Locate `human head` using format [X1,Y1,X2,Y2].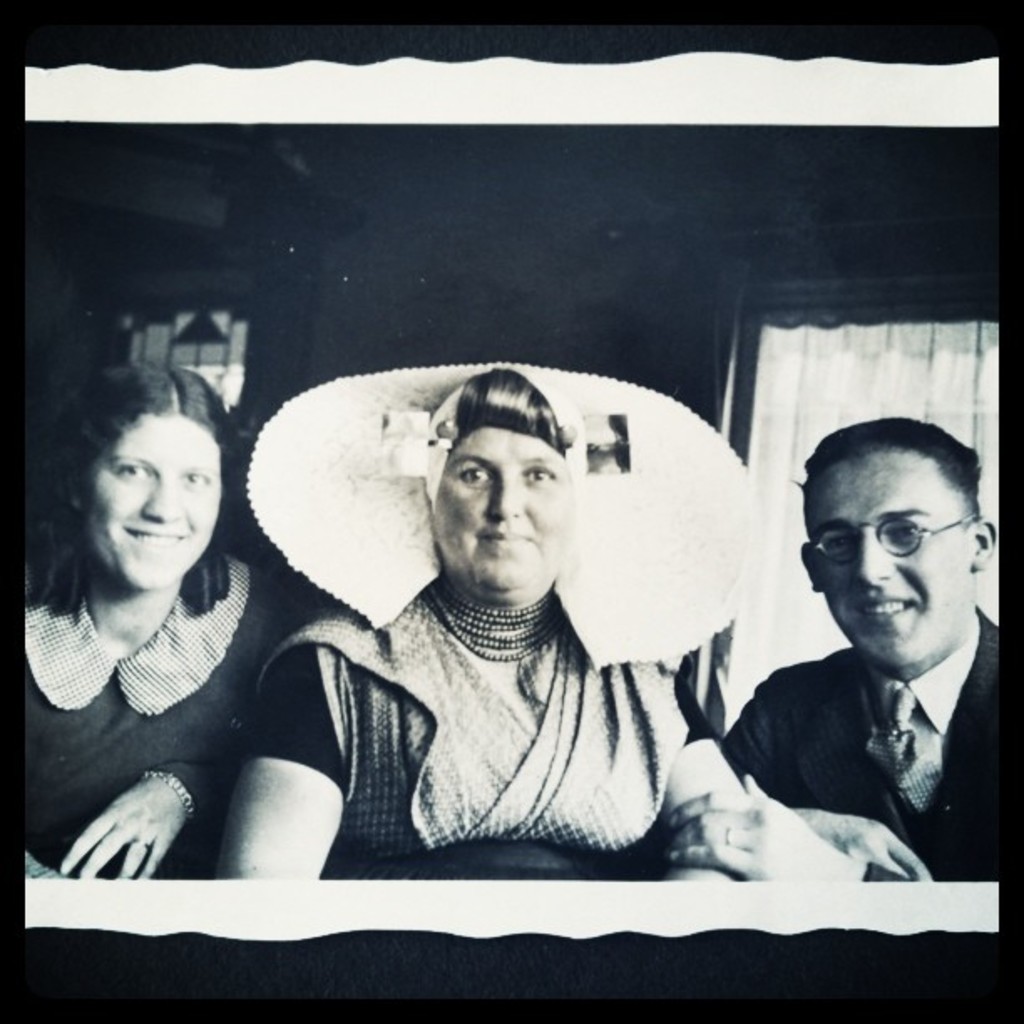
[410,366,597,597].
